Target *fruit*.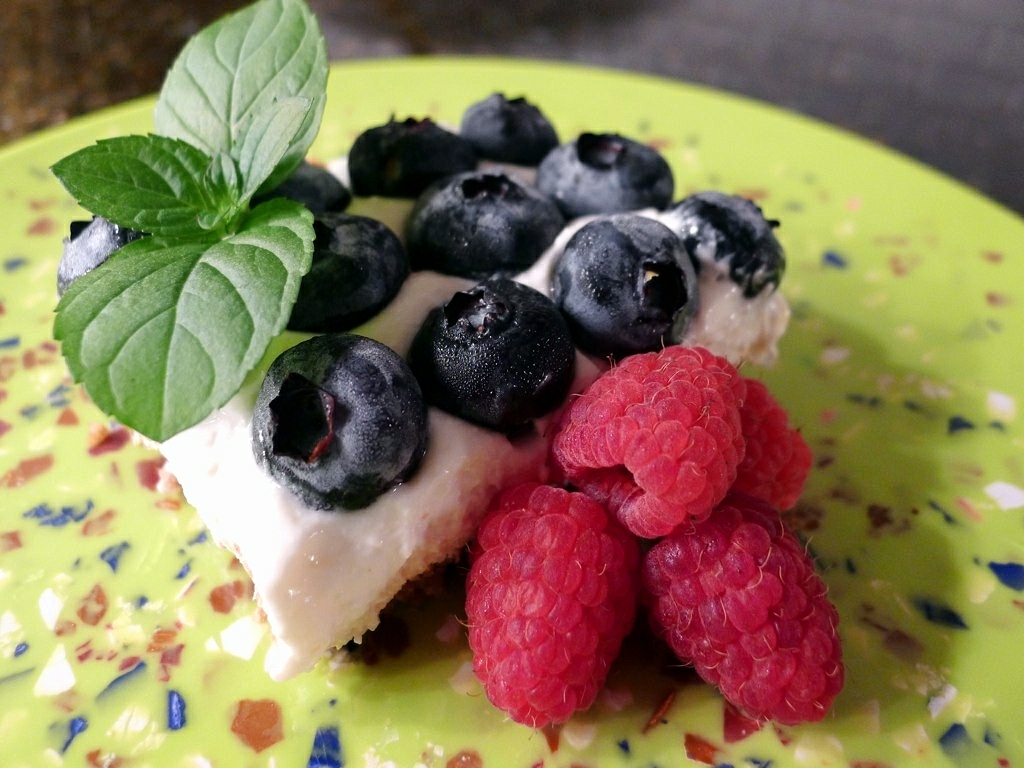
Target region: crop(251, 330, 429, 512).
